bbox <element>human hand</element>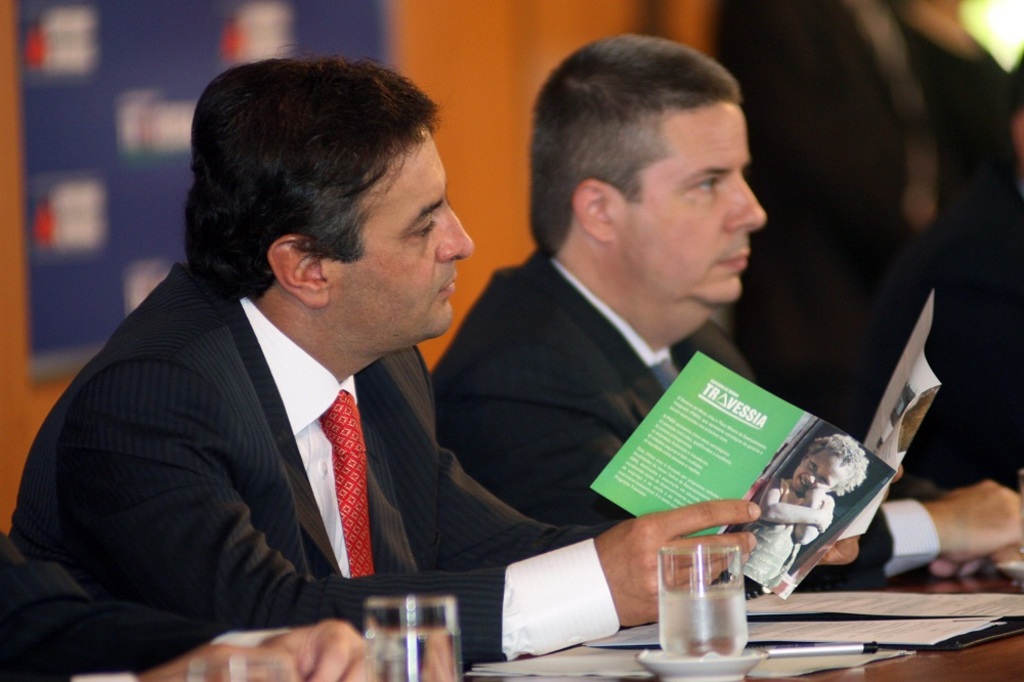
[934,546,1023,570]
